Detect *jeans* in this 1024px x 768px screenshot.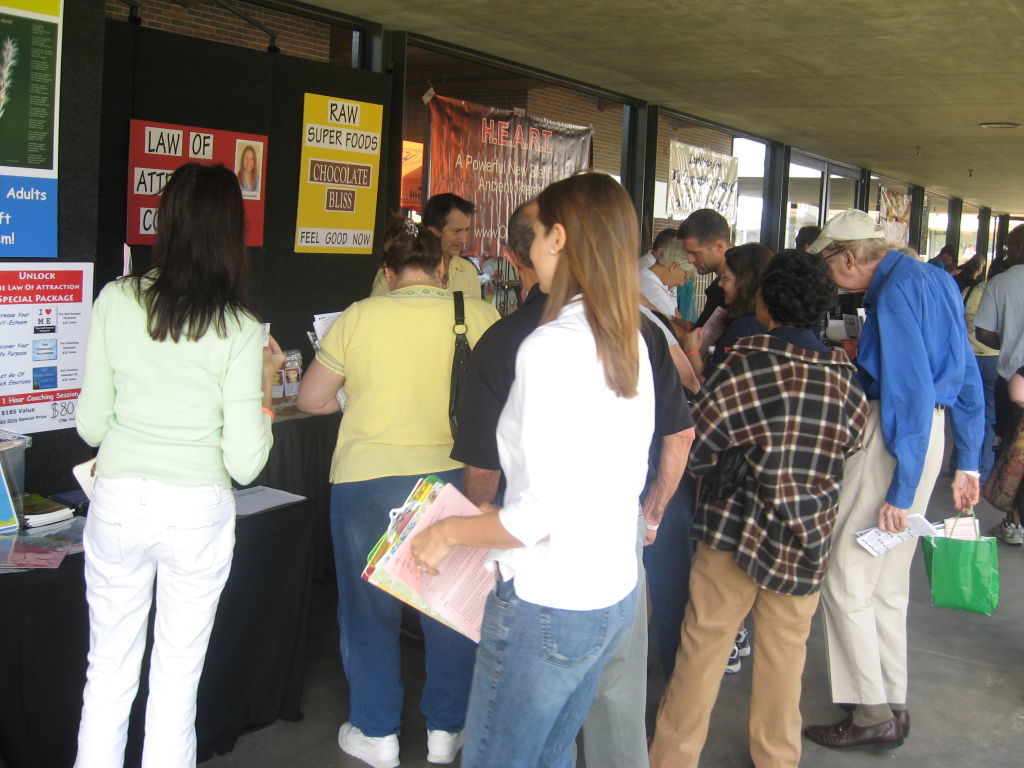
Detection: 333 475 479 734.
